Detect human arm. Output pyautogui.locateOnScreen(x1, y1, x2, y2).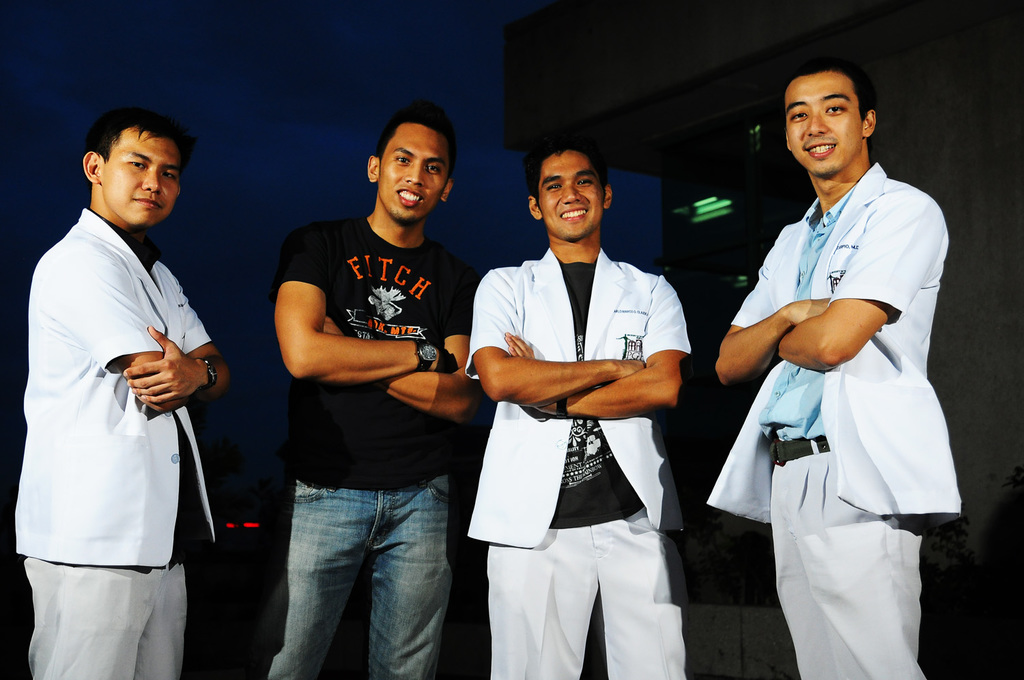
pyautogui.locateOnScreen(772, 178, 948, 371).
